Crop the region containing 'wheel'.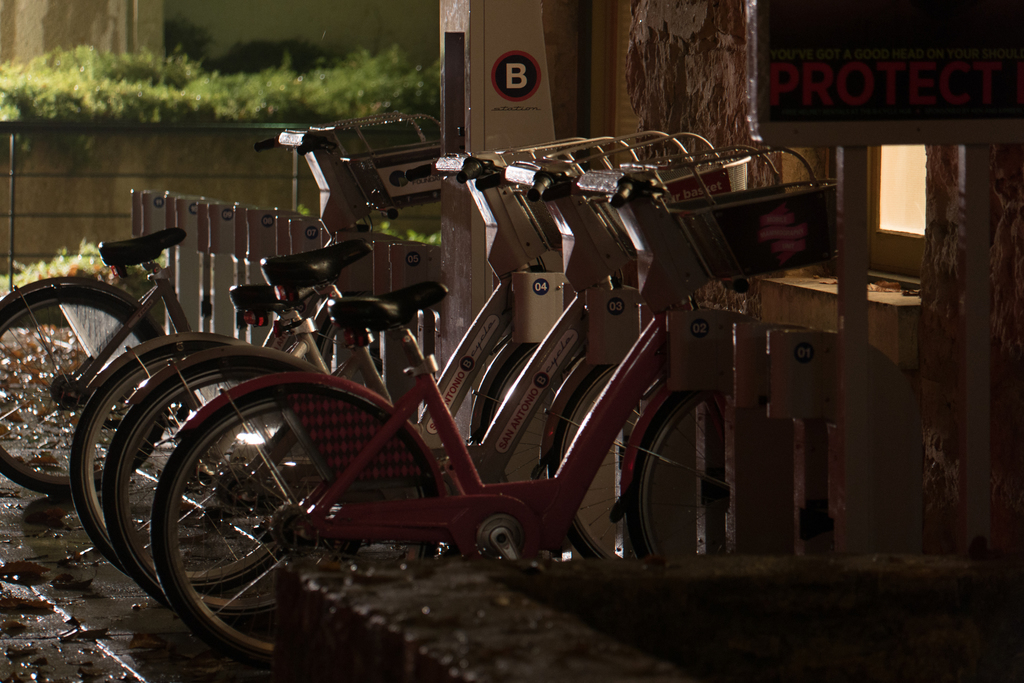
Crop region: <bbox>70, 347, 308, 593</bbox>.
